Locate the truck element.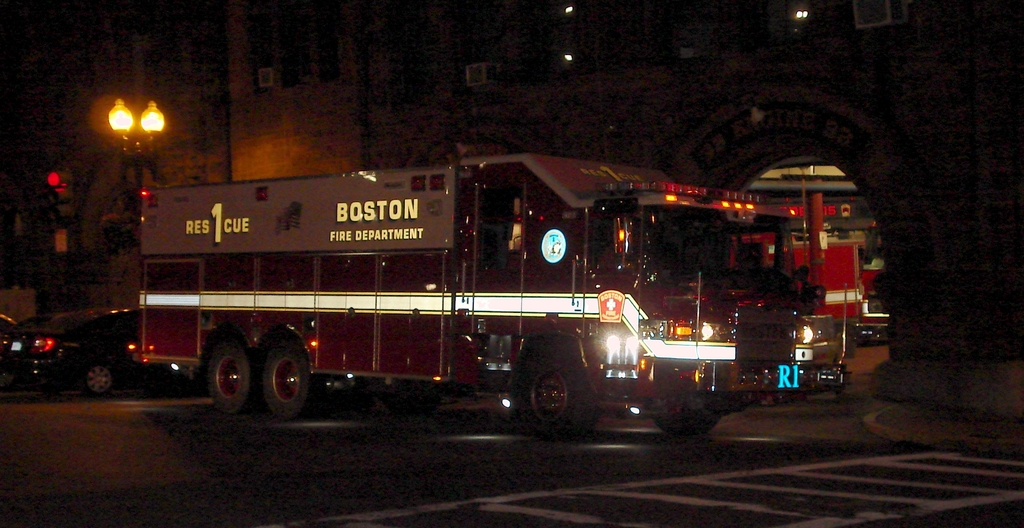
Element bbox: Rect(726, 237, 867, 355).
